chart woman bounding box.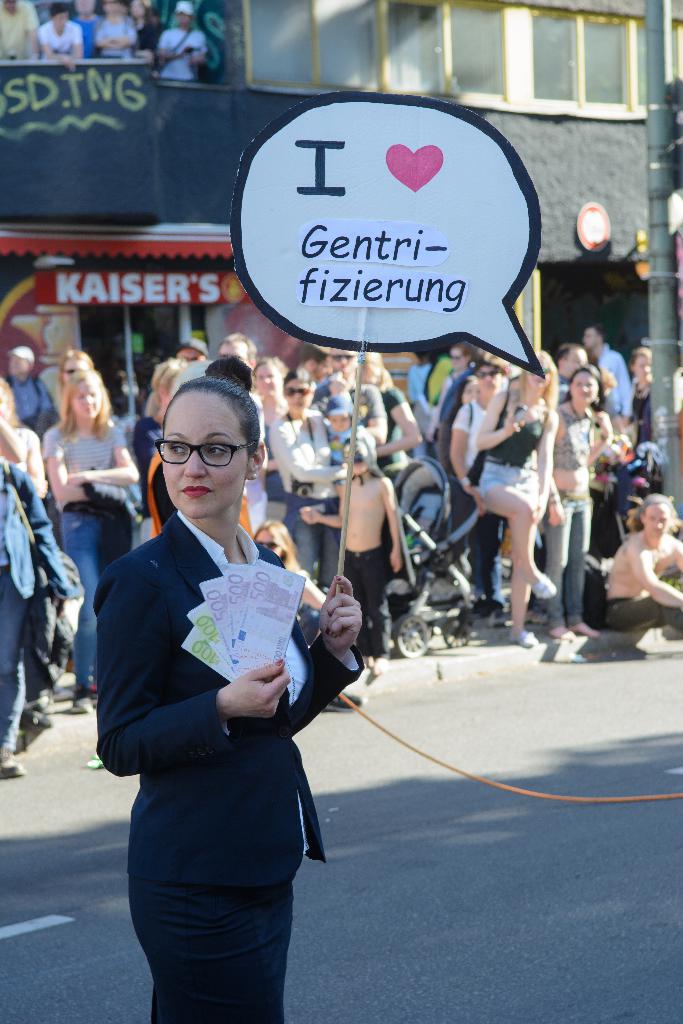
Charted: region(0, 378, 54, 515).
